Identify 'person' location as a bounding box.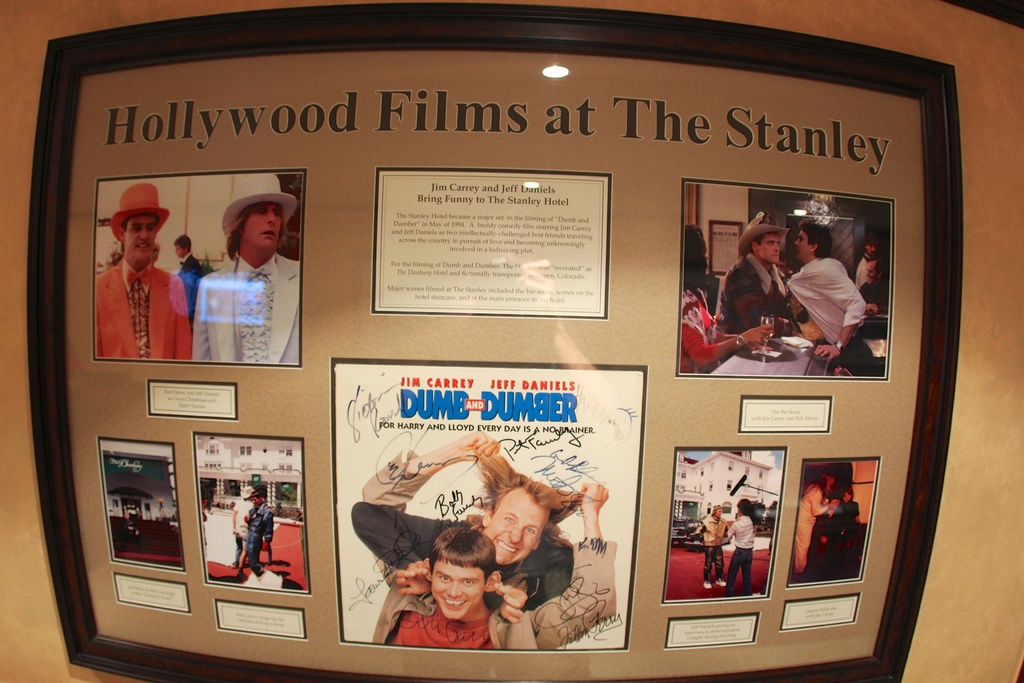
{"left": 791, "top": 466, "right": 835, "bottom": 575}.
